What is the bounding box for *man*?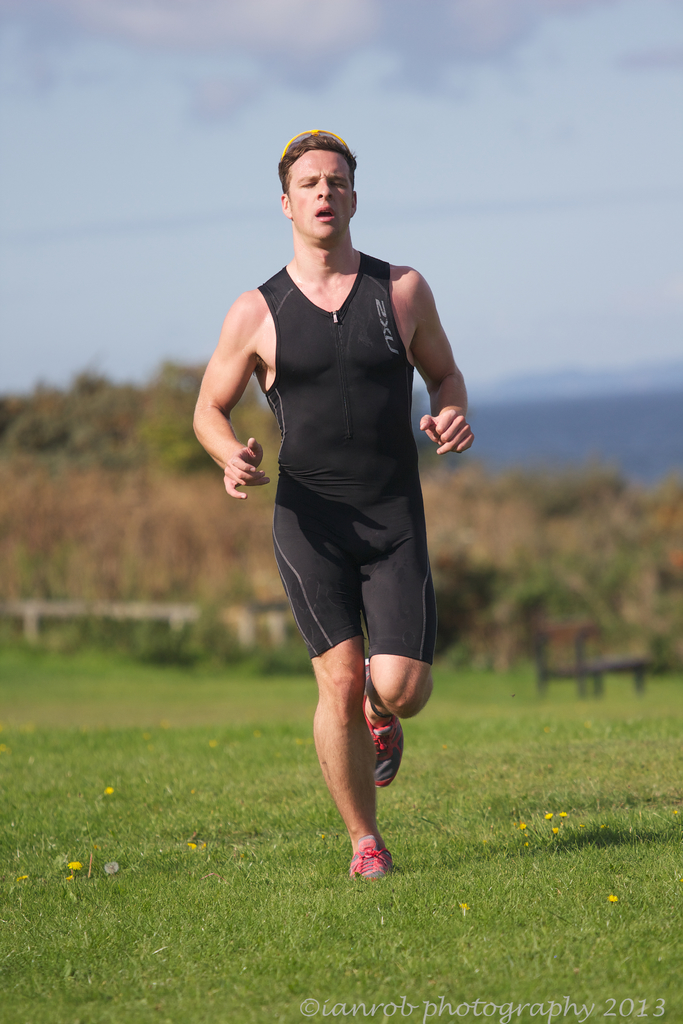
207:125:477:878.
